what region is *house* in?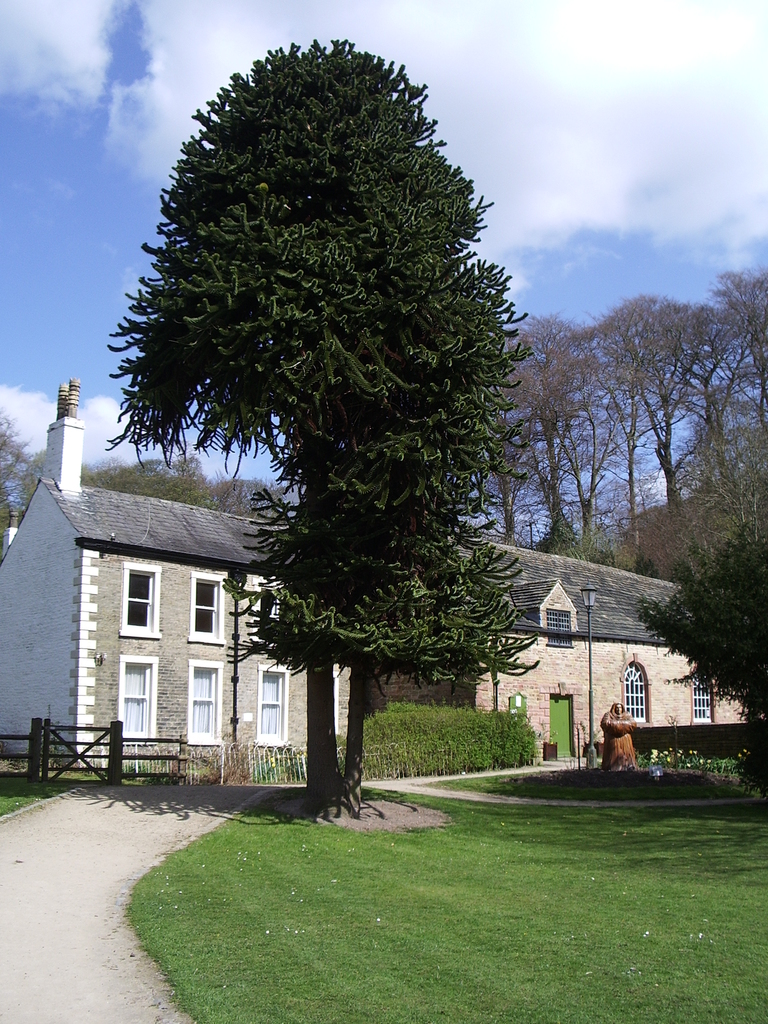
[0, 376, 352, 770].
